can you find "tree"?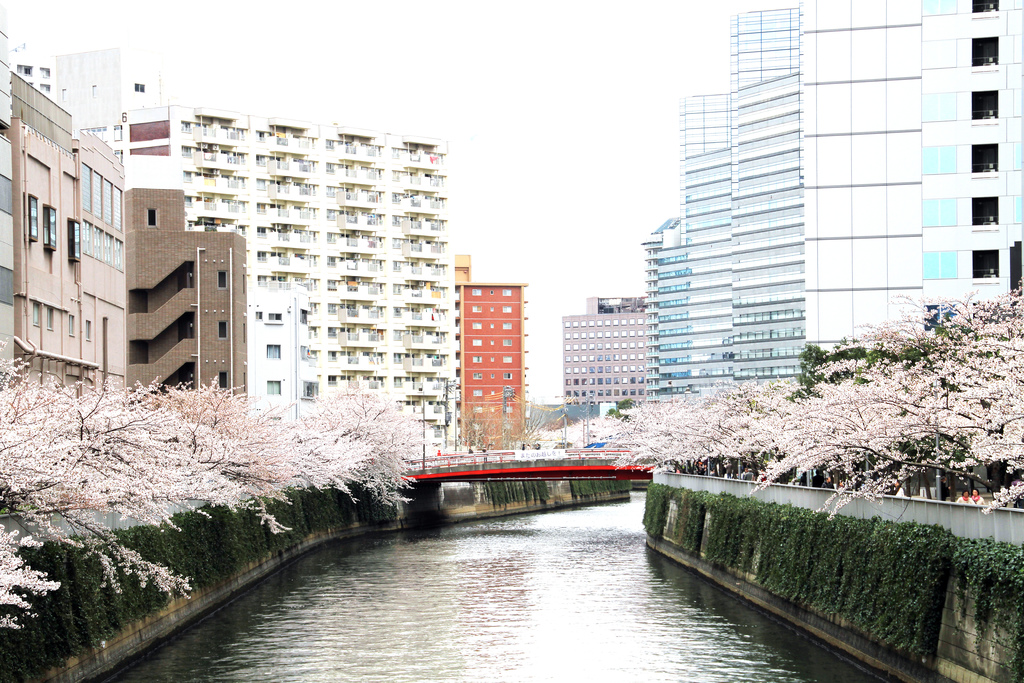
Yes, bounding box: 453 406 503 454.
